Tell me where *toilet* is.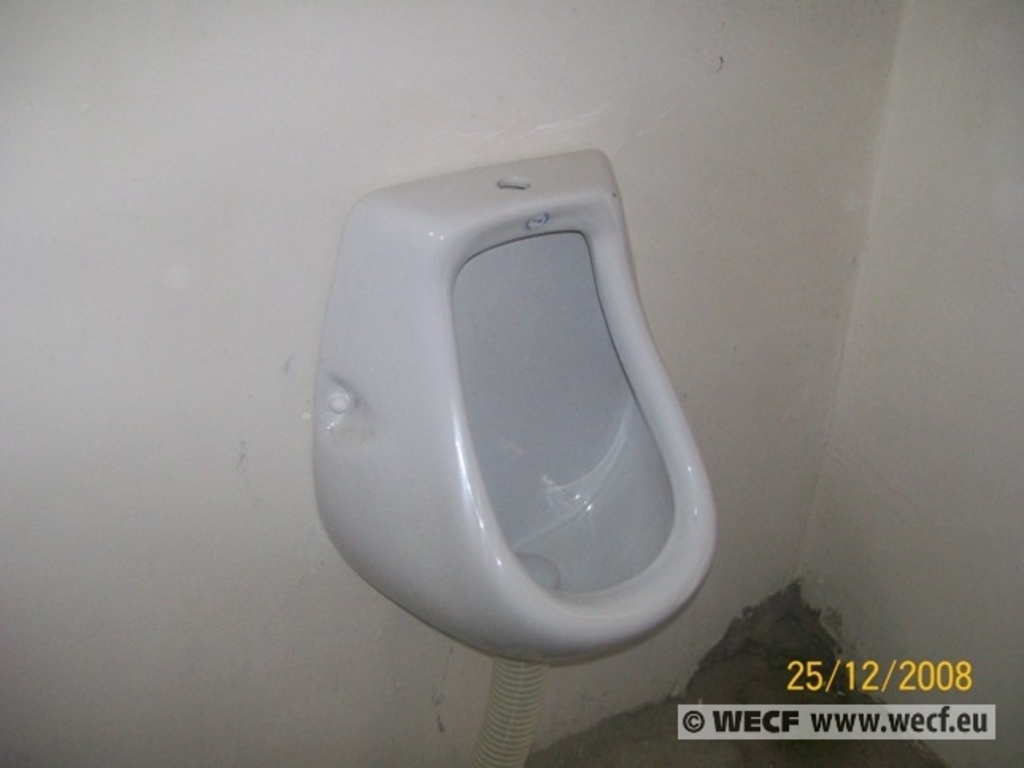
*toilet* is at BBox(313, 141, 718, 666).
